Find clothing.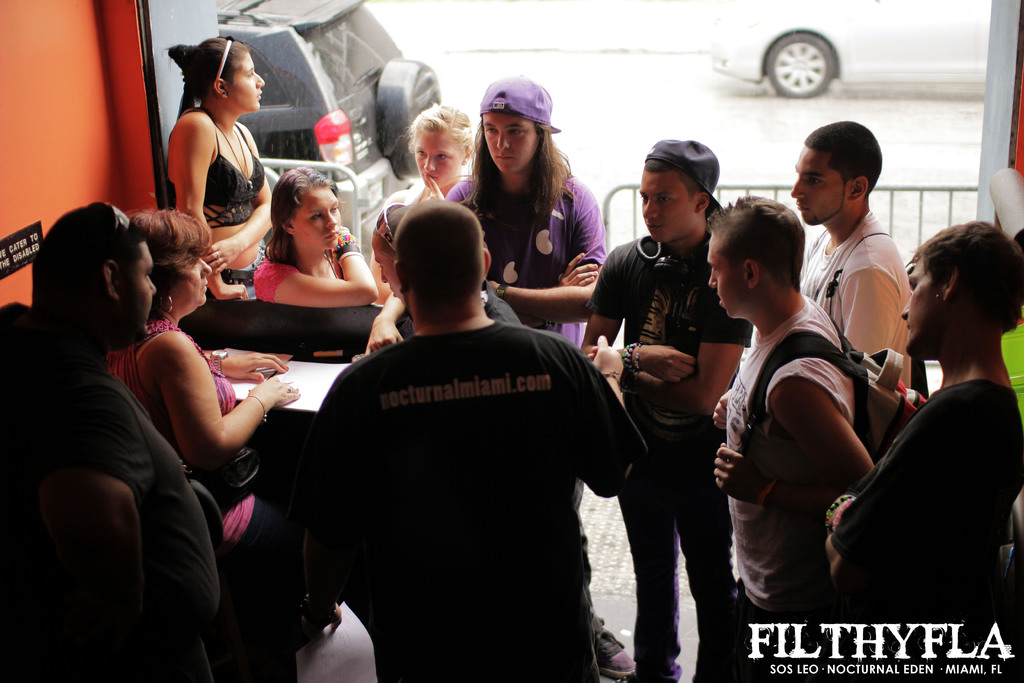
locate(726, 293, 856, 682).
